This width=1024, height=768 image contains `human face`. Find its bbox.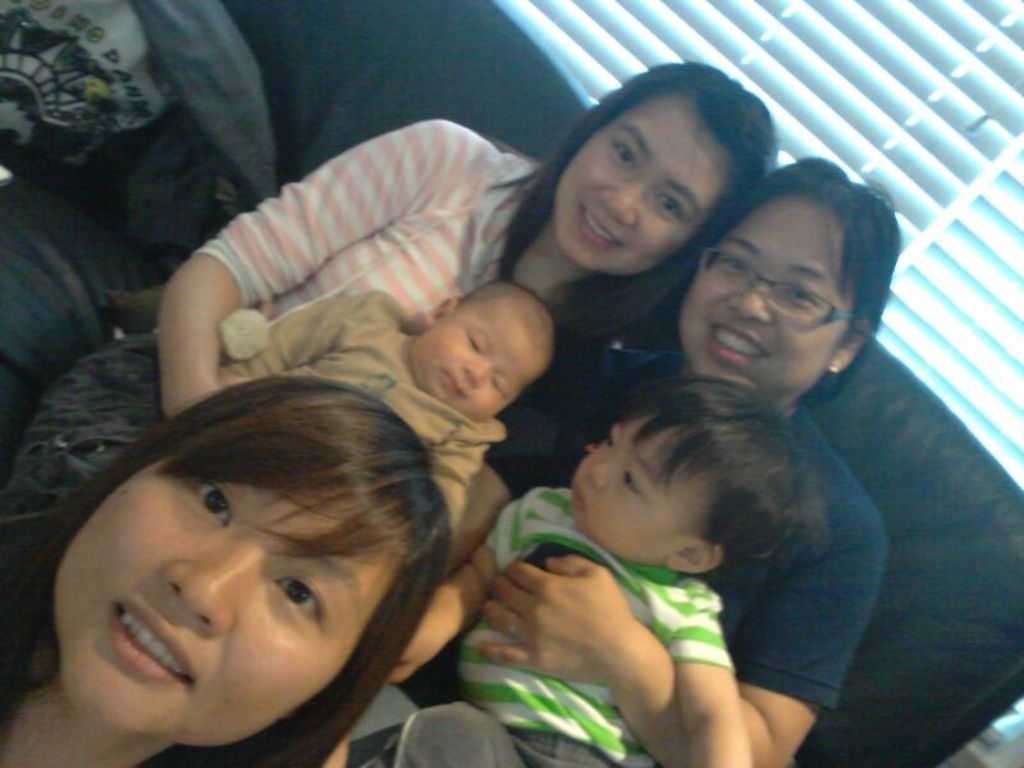
locate(554, 95, 735, 276).
